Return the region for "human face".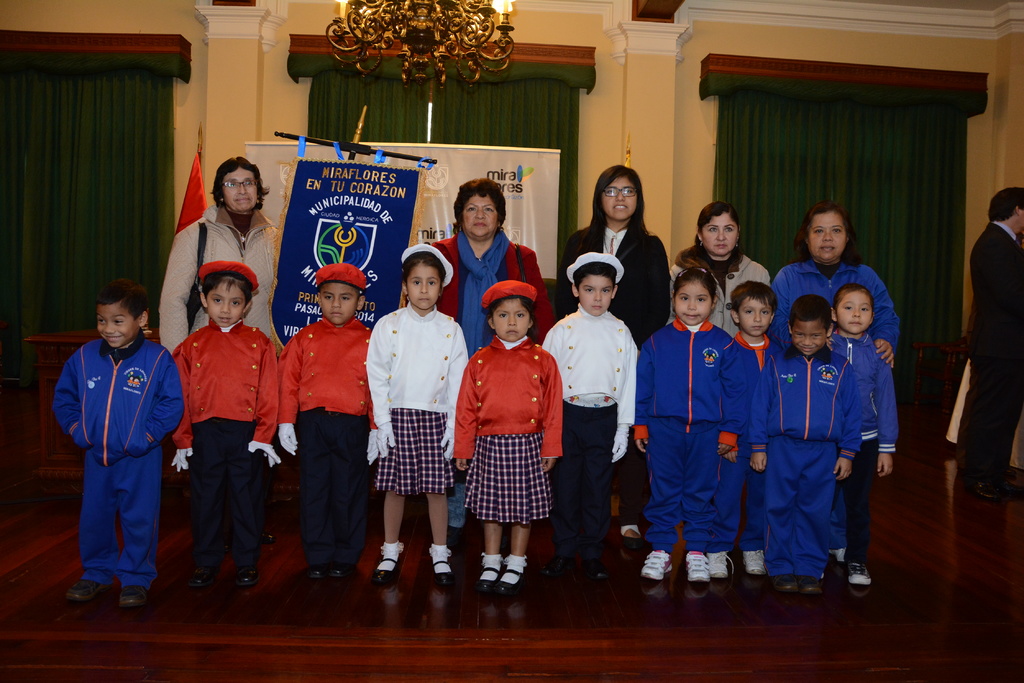
locate(790, 319, 824, 353).
